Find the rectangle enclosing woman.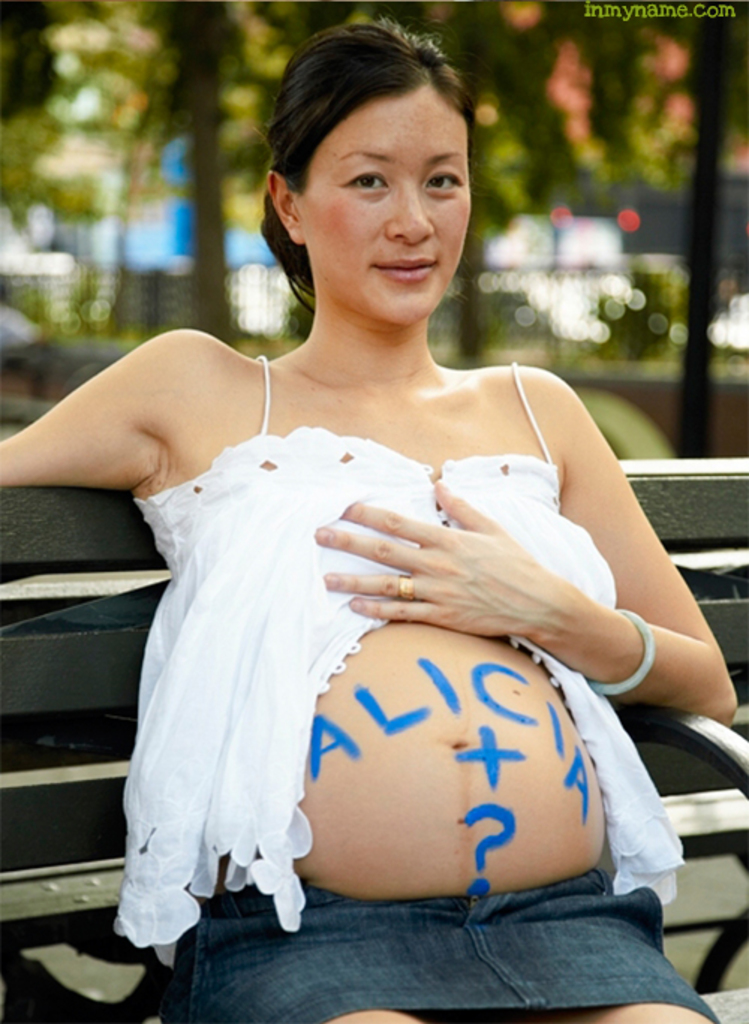
rect(0, 28, 736, 1023).
